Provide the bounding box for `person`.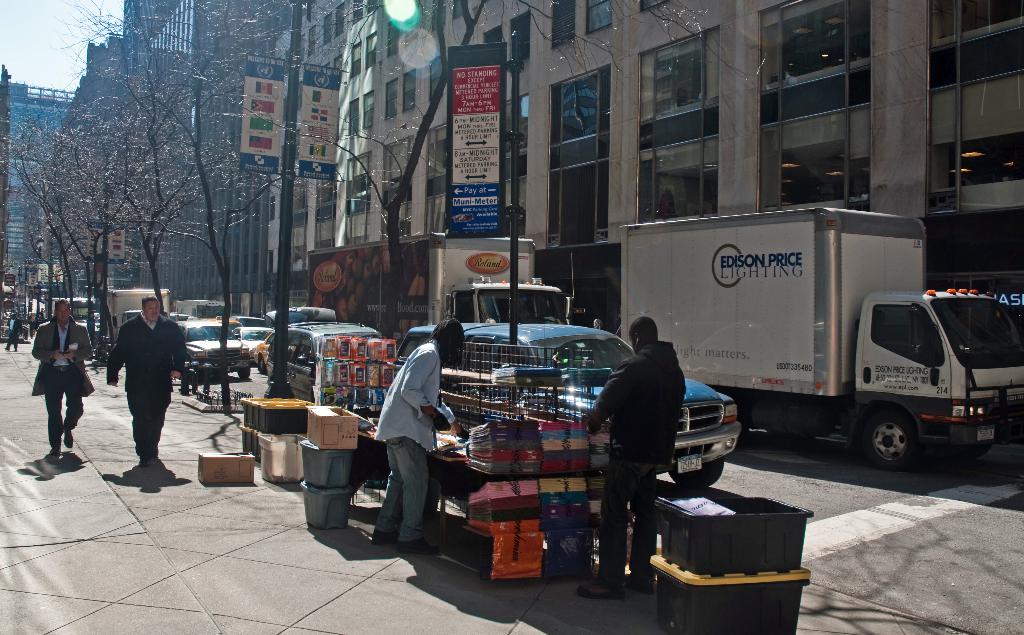
{"x1": 106, "y1": 295, "x2": 186, "y2": 466}.
